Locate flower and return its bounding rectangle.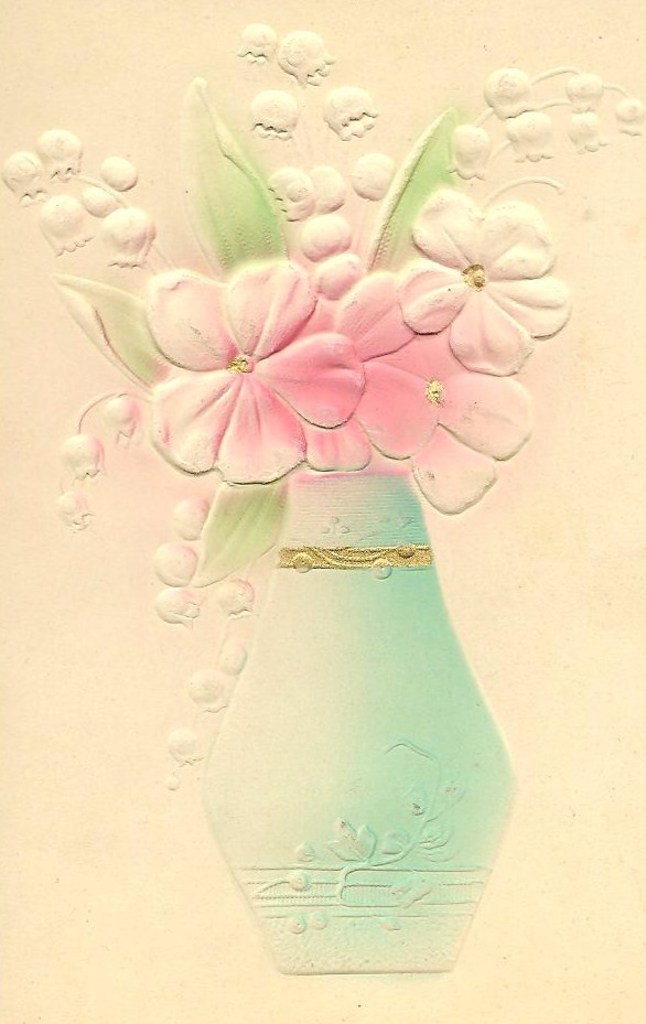
rect(234, 24, 277, 68).
